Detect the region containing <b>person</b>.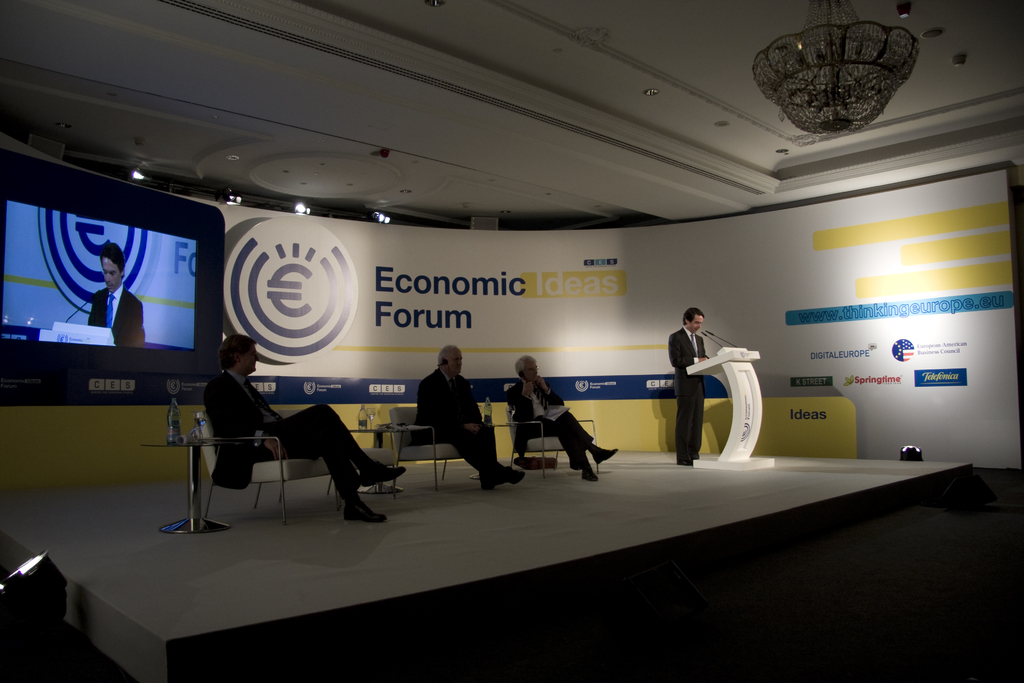
(507, 354, 620, 478).
